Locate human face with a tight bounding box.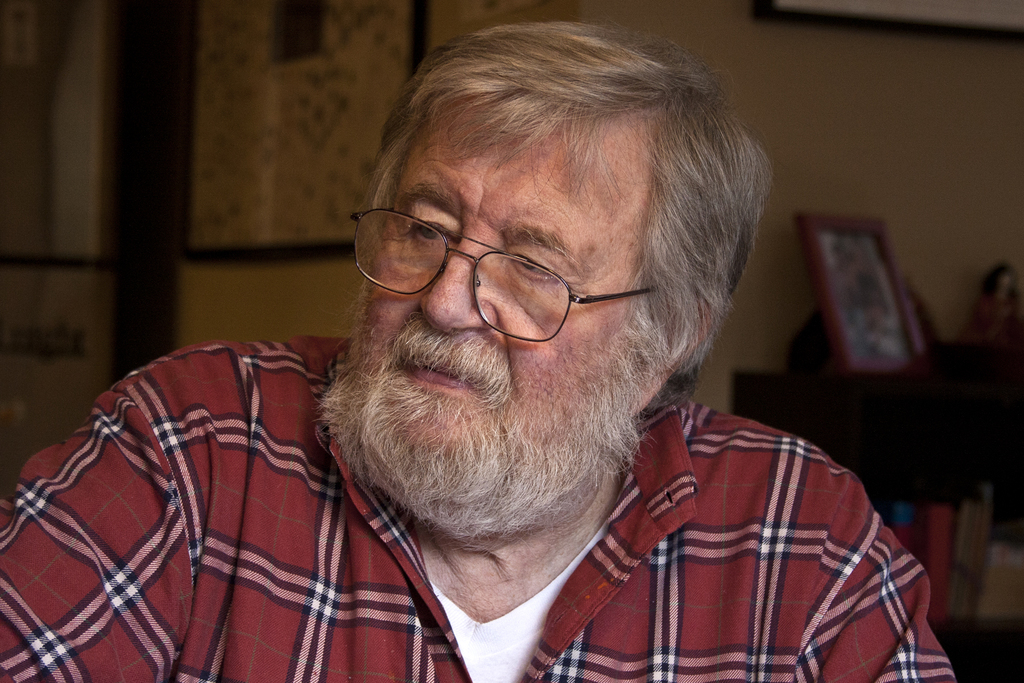
left=319, top=99, right=641, bottom=531.
